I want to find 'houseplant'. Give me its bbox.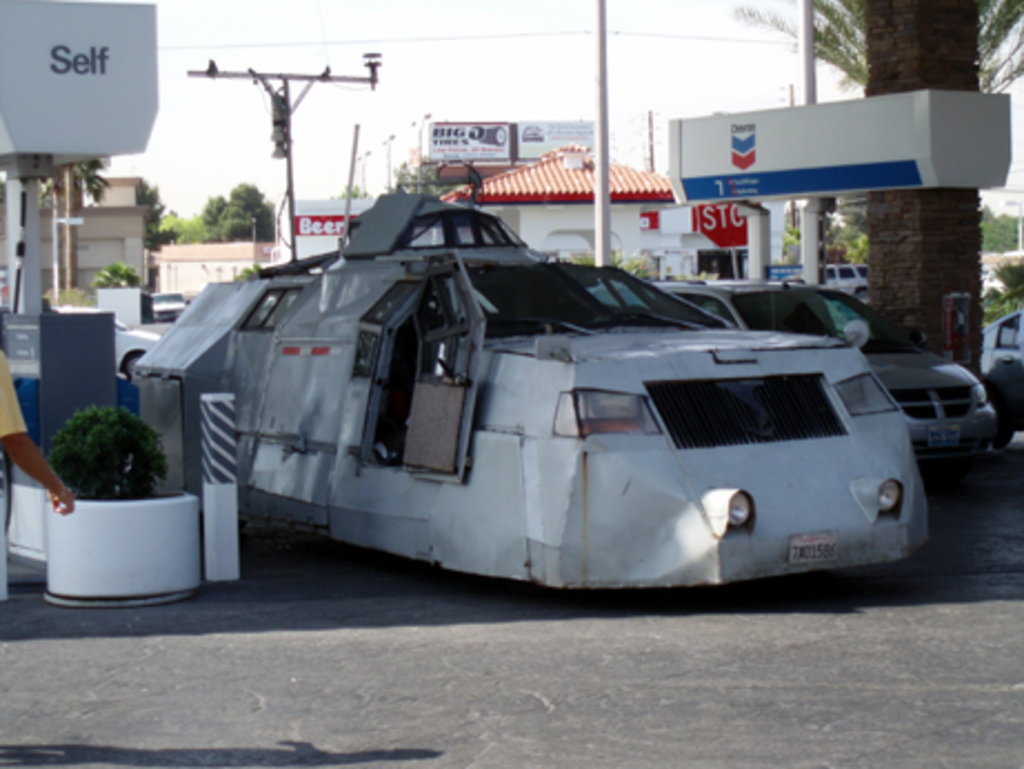
22,376,200,578.
